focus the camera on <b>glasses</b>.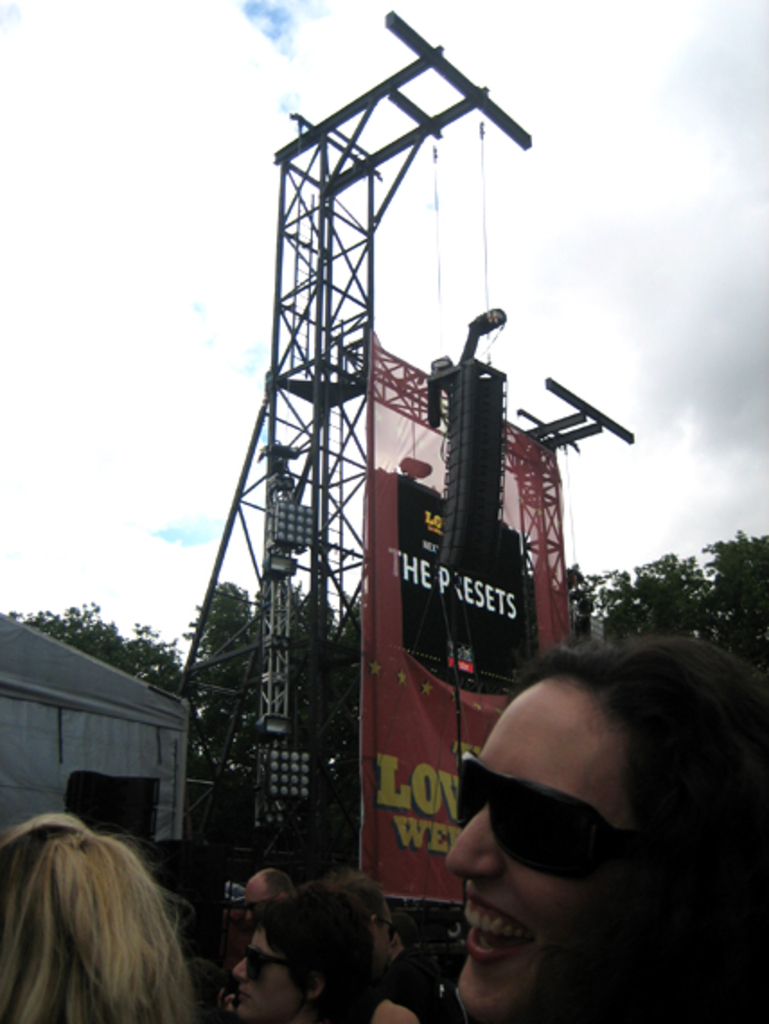
Focus region: box(244, 938, 284, 979).
